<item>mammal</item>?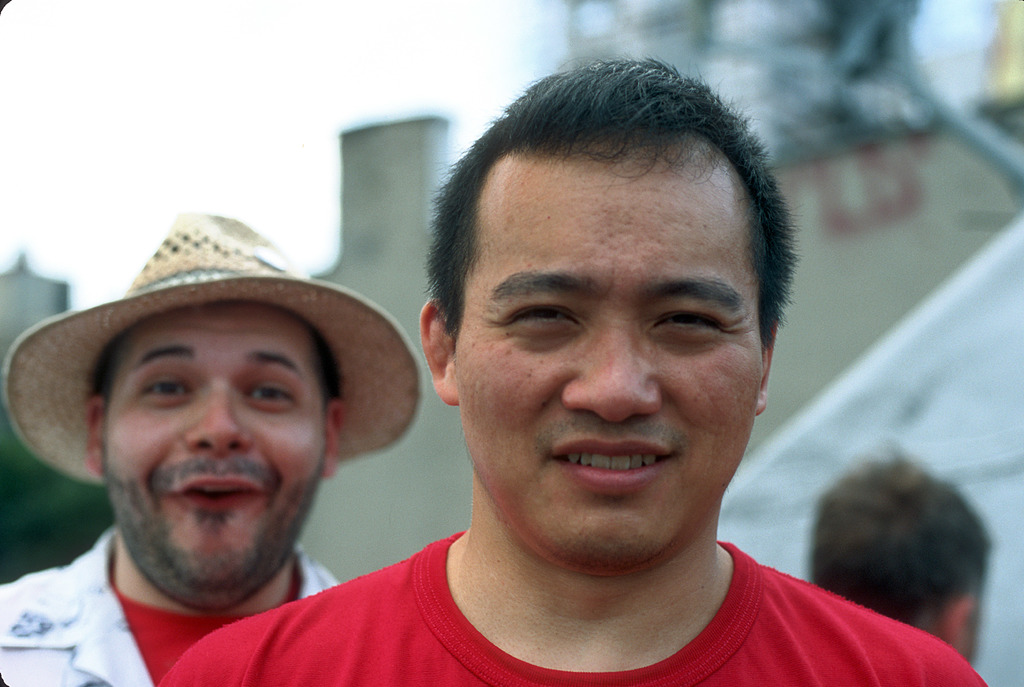
{"x1": 0, "y1": 204, "x2": 433, "y2": 686}
